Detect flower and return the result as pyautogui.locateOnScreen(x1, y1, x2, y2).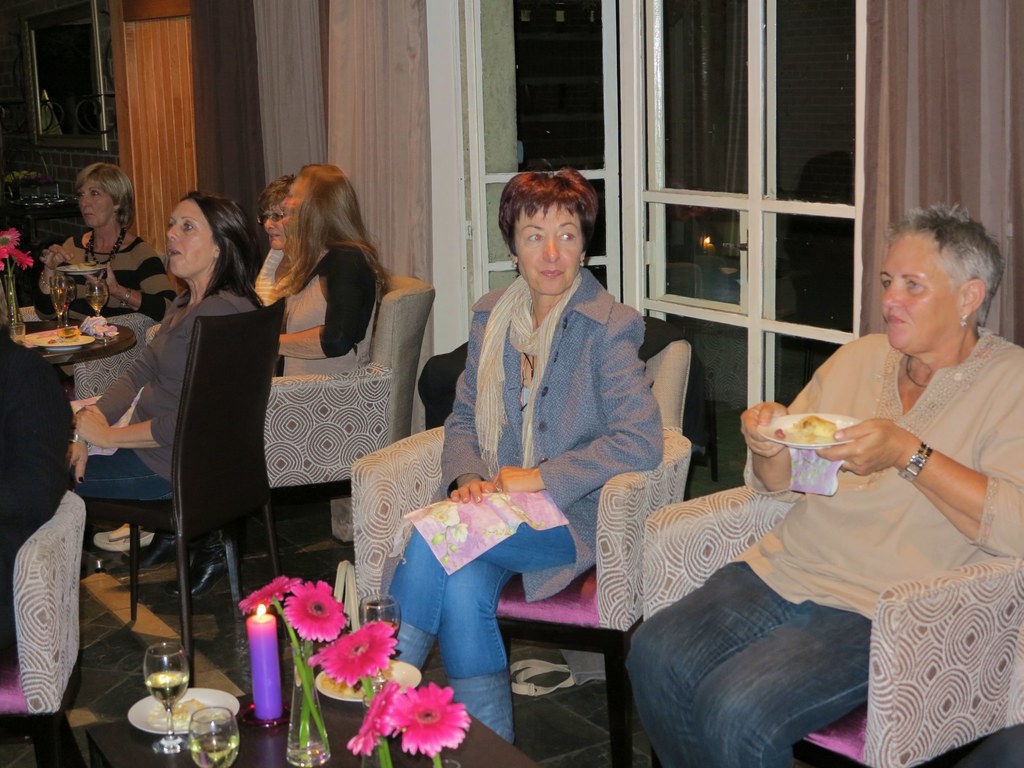
pyautogui.locateOnScreen(234, 575, 304, 616).
